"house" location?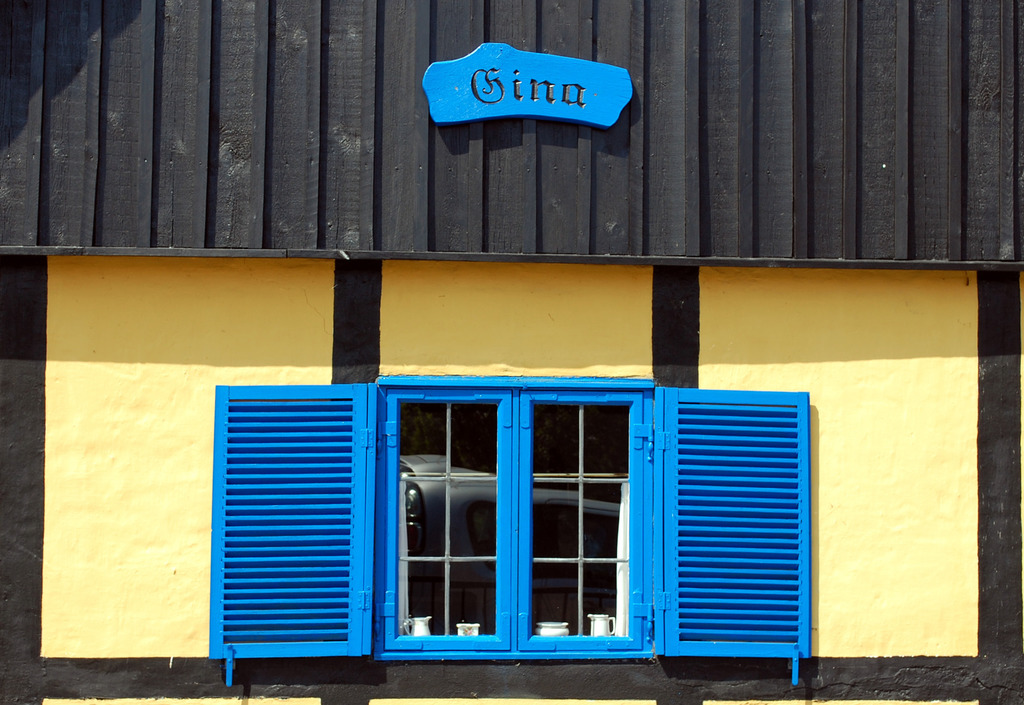
[left=19, top=25, right=1023, bottom=677]
